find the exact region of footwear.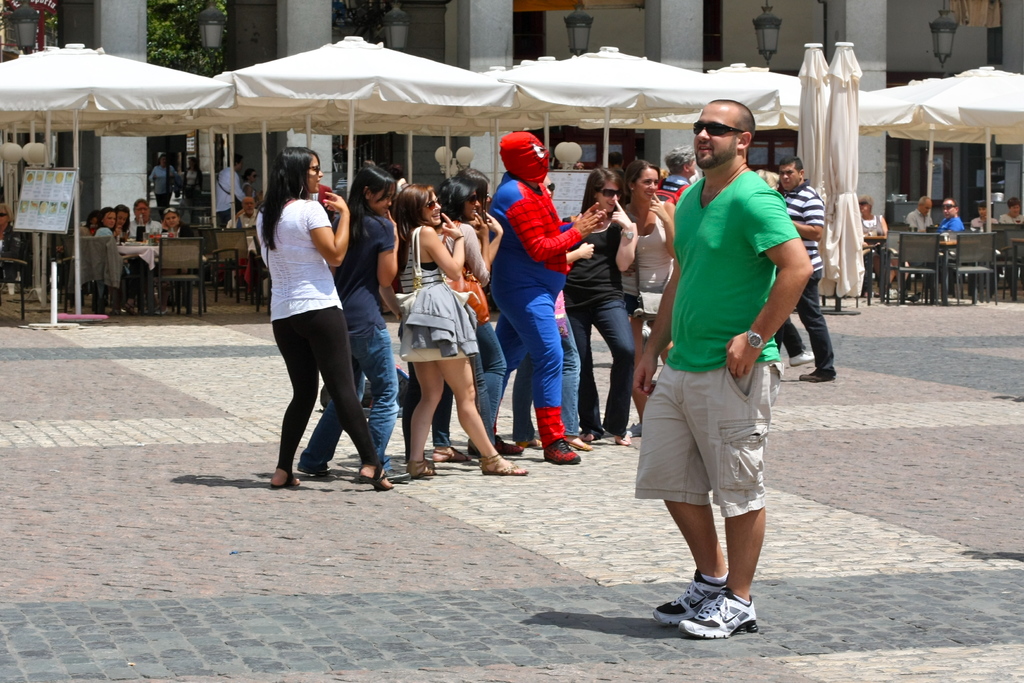
Exact region: BBox(430, 445, 472, 461).
